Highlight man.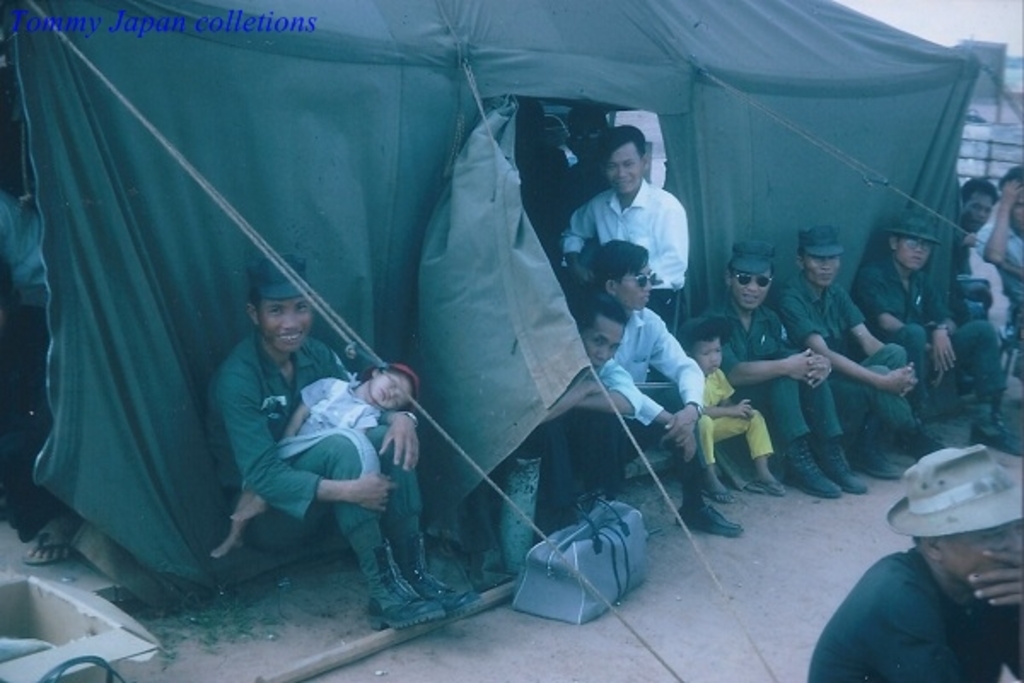
Highlighted region: 532,290,645,529.
